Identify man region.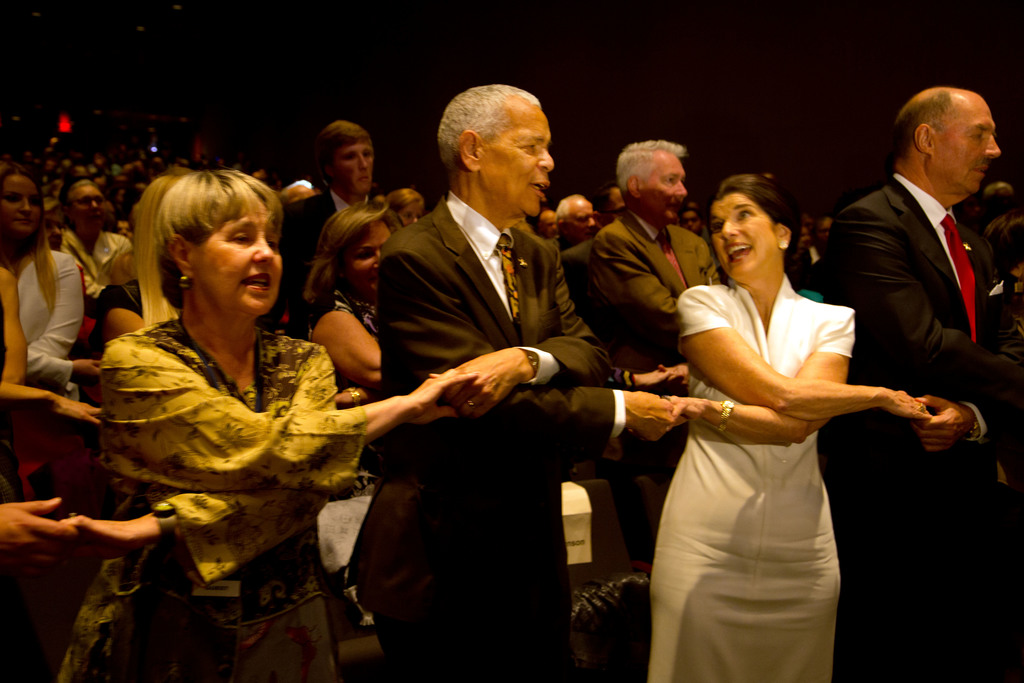
Region: (x1=598, y1=185, x2=628, y2=217).
